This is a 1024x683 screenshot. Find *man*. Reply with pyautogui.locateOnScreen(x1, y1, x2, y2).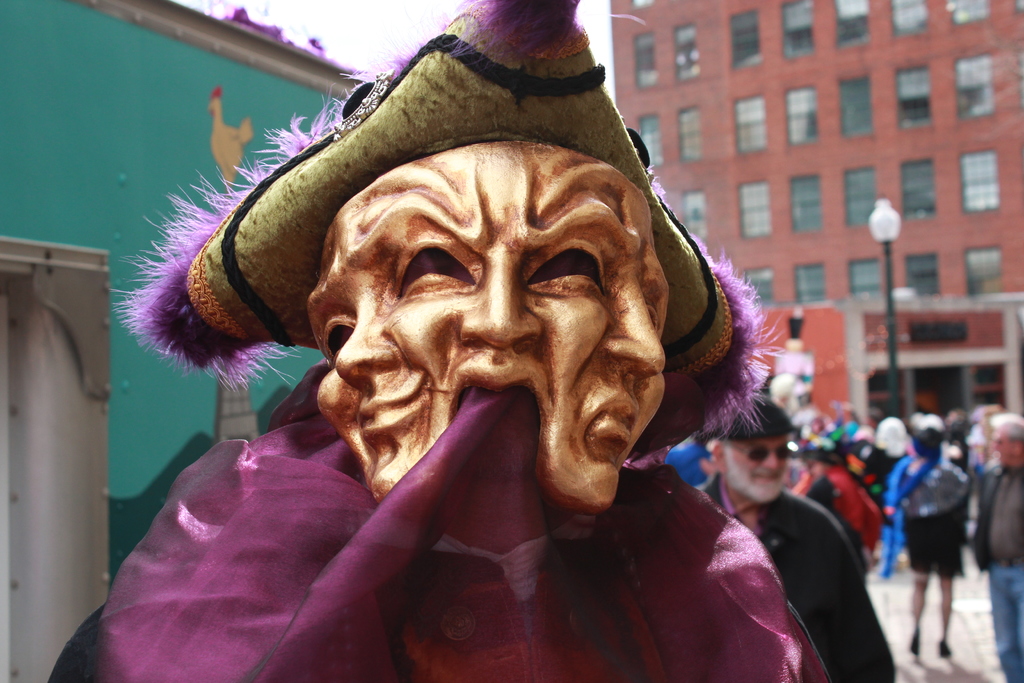
pyautogui.locateOnScreen(692, 390, 895, 682).
